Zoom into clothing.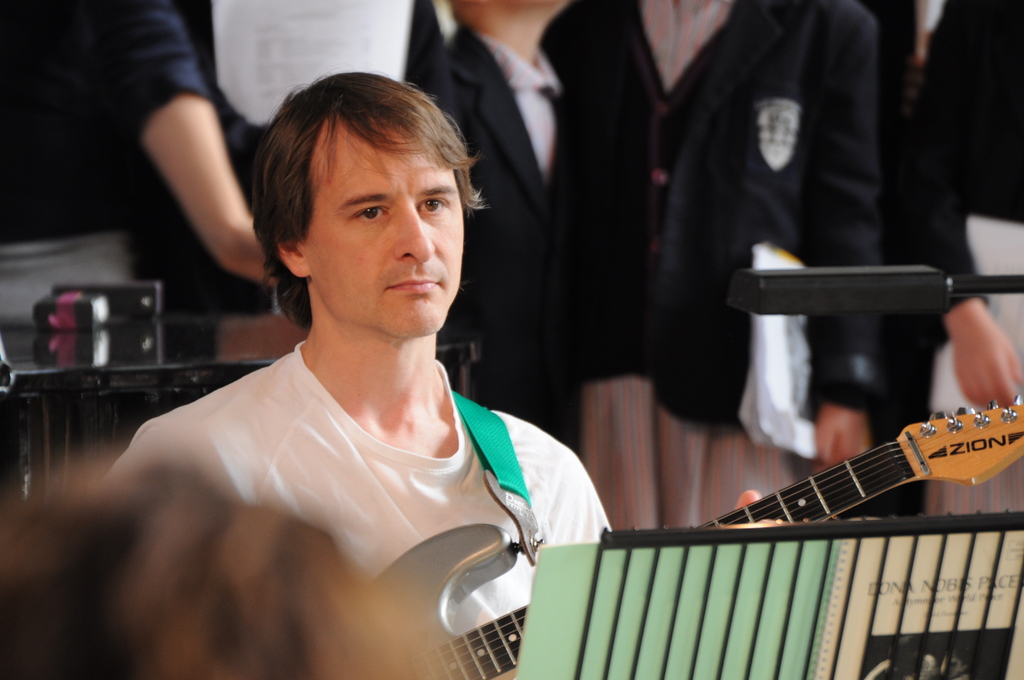
Zoom target: left=104, top=328, right=618, bottom=635.
